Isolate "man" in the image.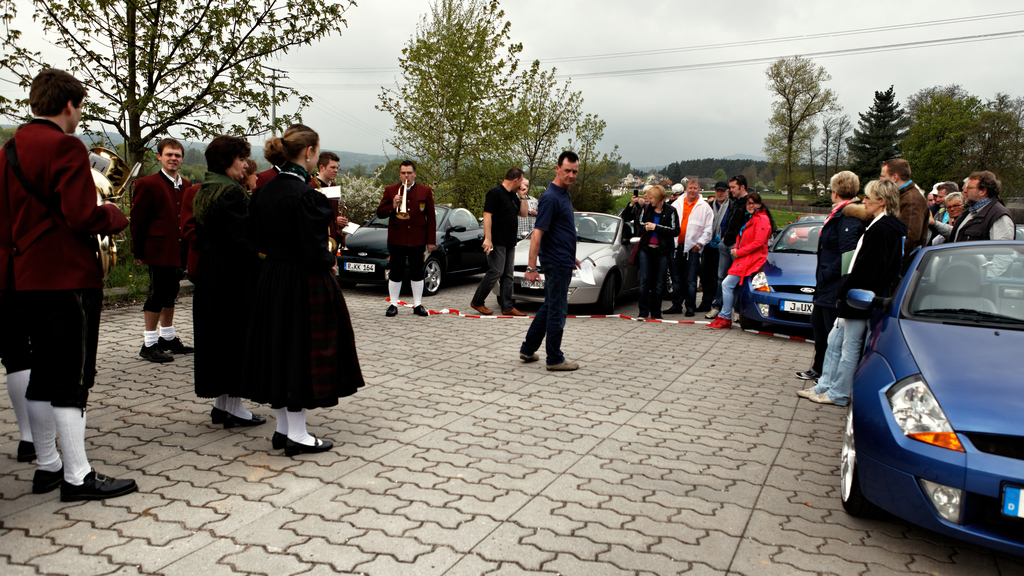
Isolated region: box=[309, 151, 356, 256].
